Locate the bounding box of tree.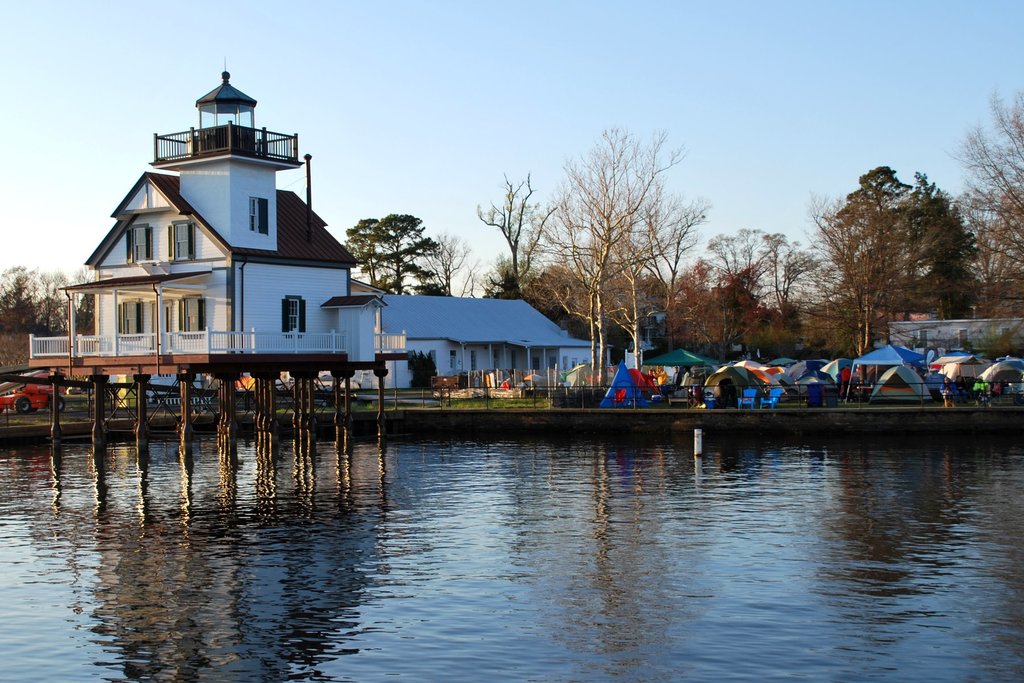
Bounding box: (419,233,495,300).
